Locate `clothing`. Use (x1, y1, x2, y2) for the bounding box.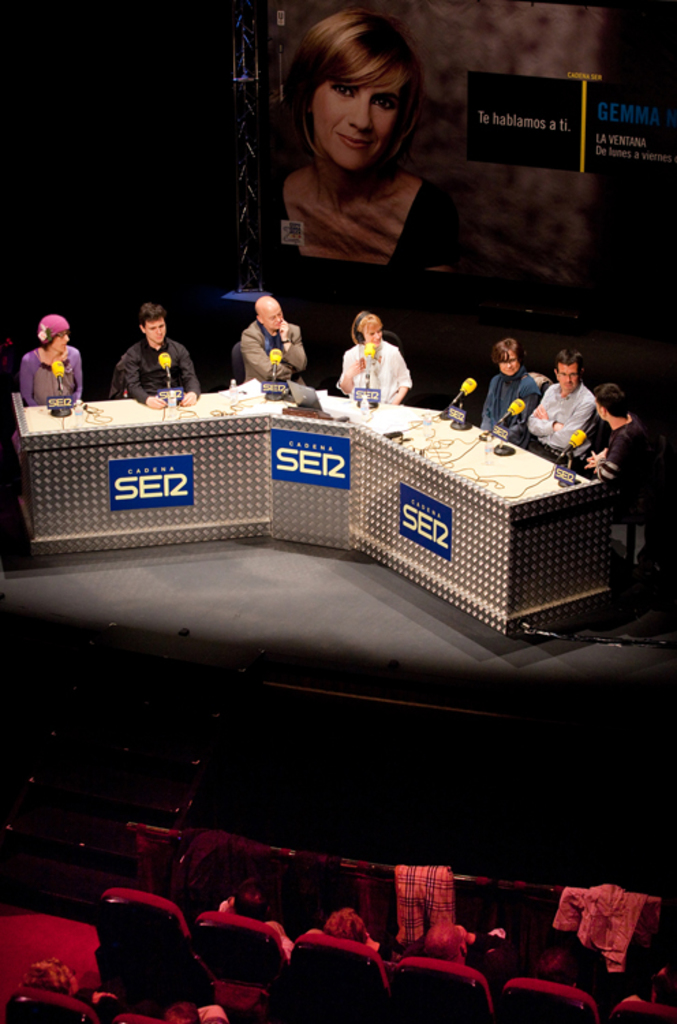
(340, 337, 416, 397).
